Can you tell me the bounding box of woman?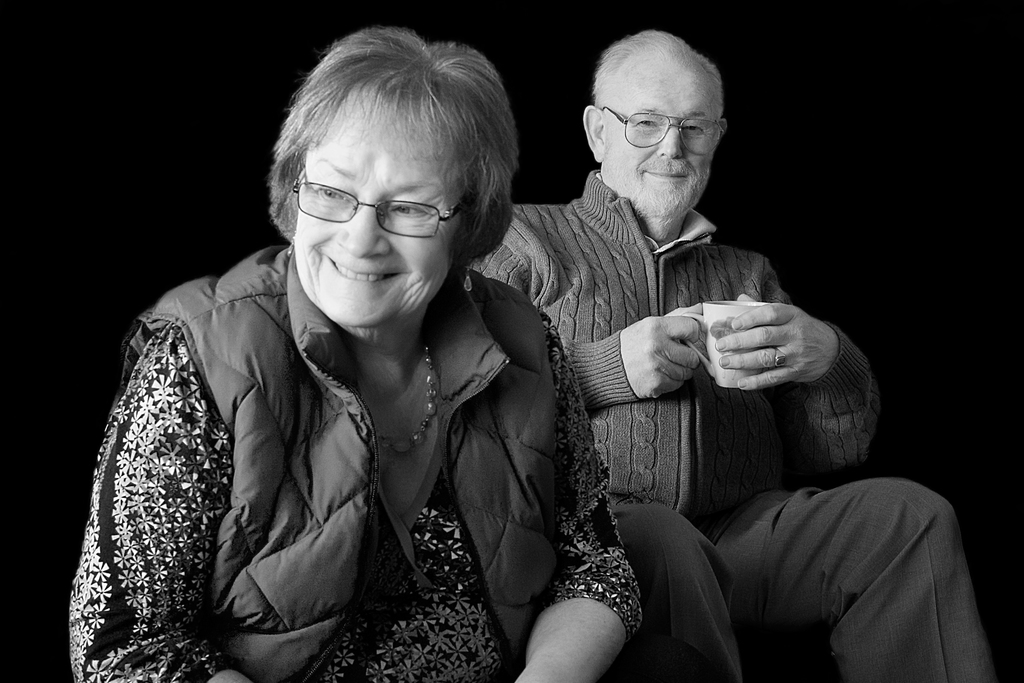
rect(91, 53, 608, 682).
